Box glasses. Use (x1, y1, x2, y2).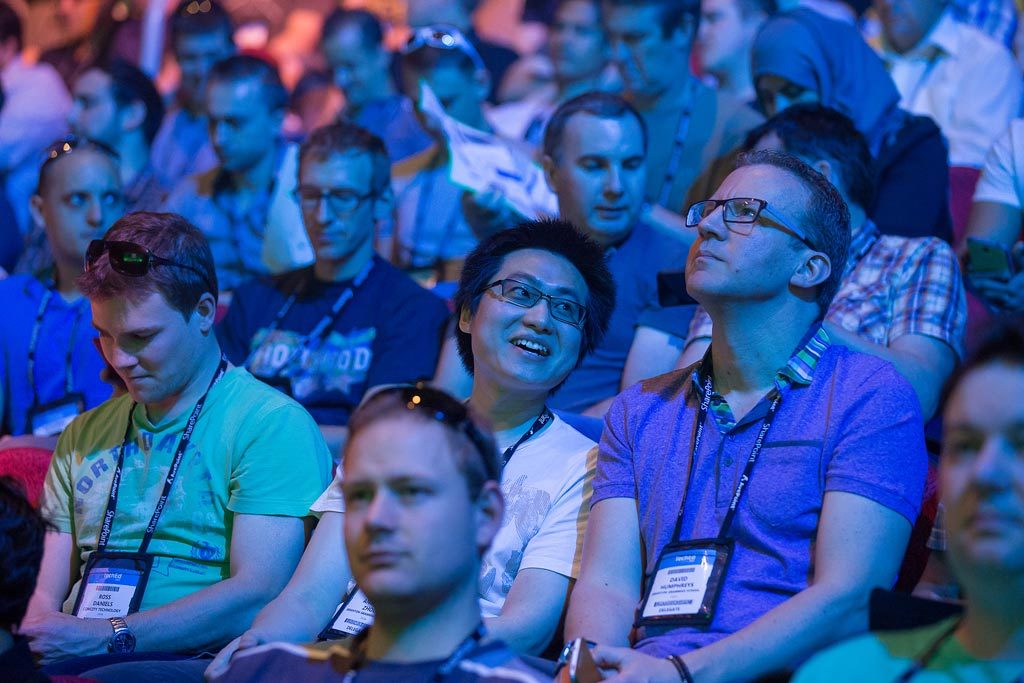
(688, 190, 824, 241).
